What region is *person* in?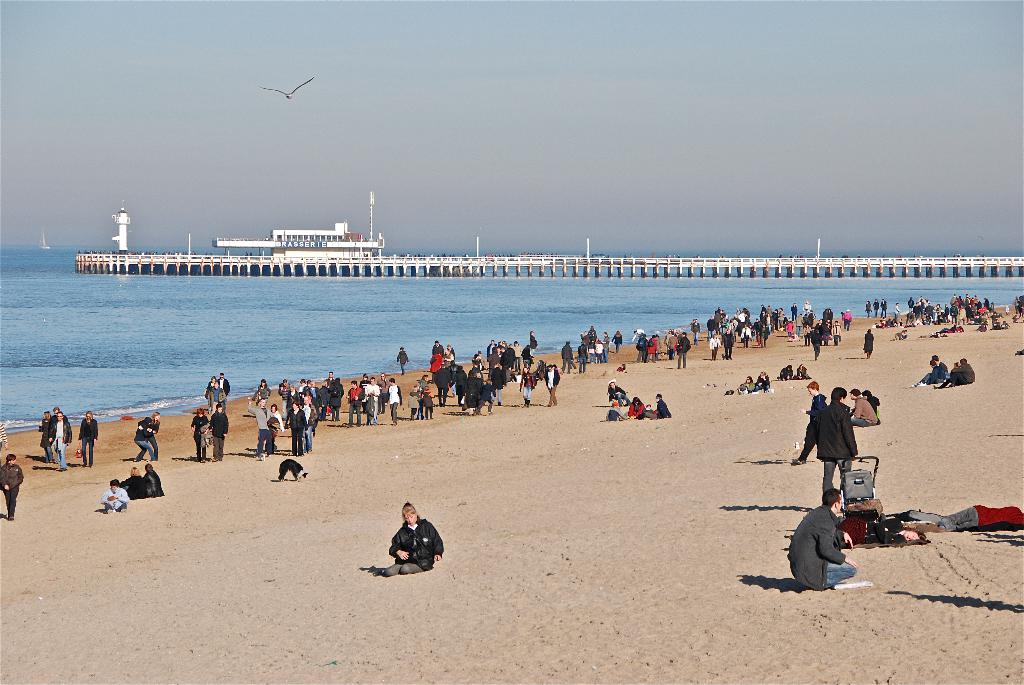
select_region(0, 455, 25, 519).
